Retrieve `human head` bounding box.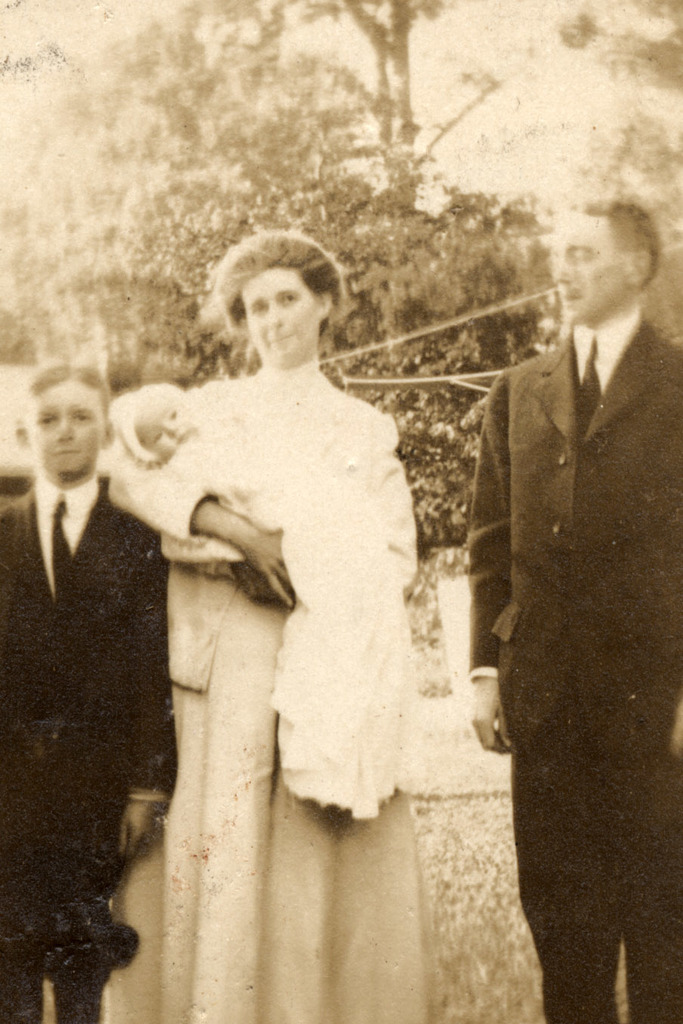
Bounding box: rect(8, 362, 113, 474).
